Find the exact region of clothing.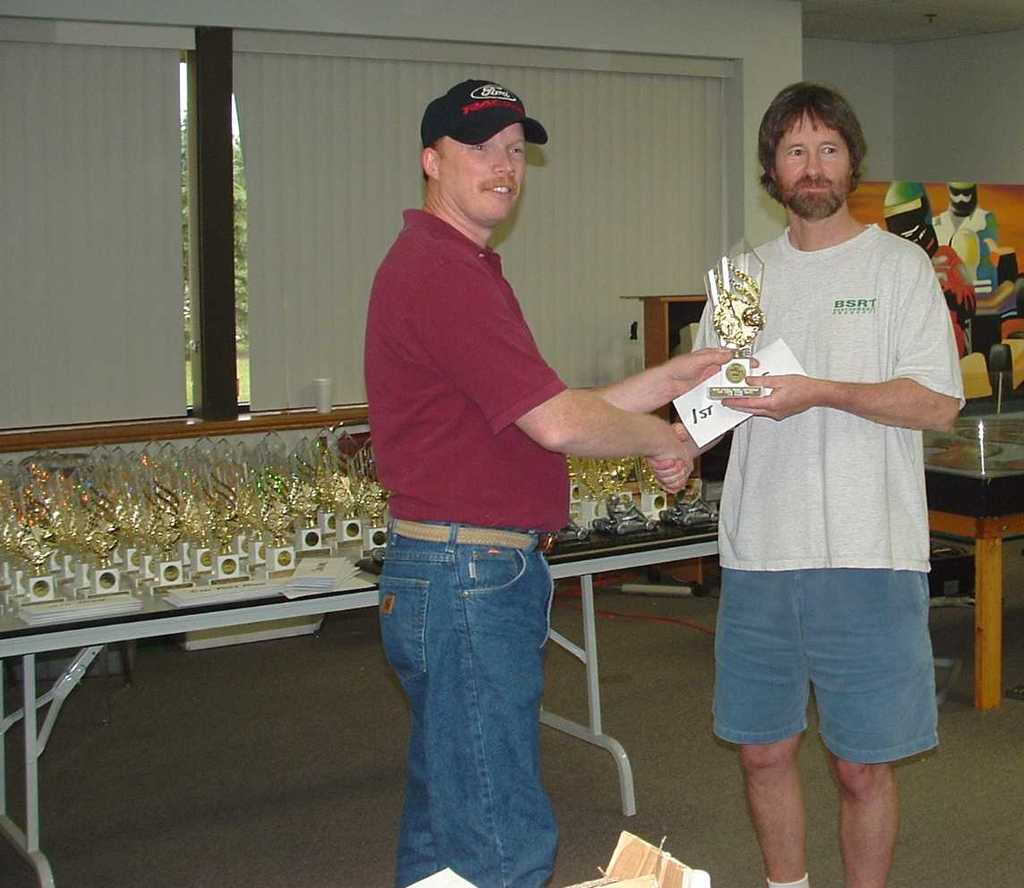
Exact region: select_region(685, 227, 960, 771).
